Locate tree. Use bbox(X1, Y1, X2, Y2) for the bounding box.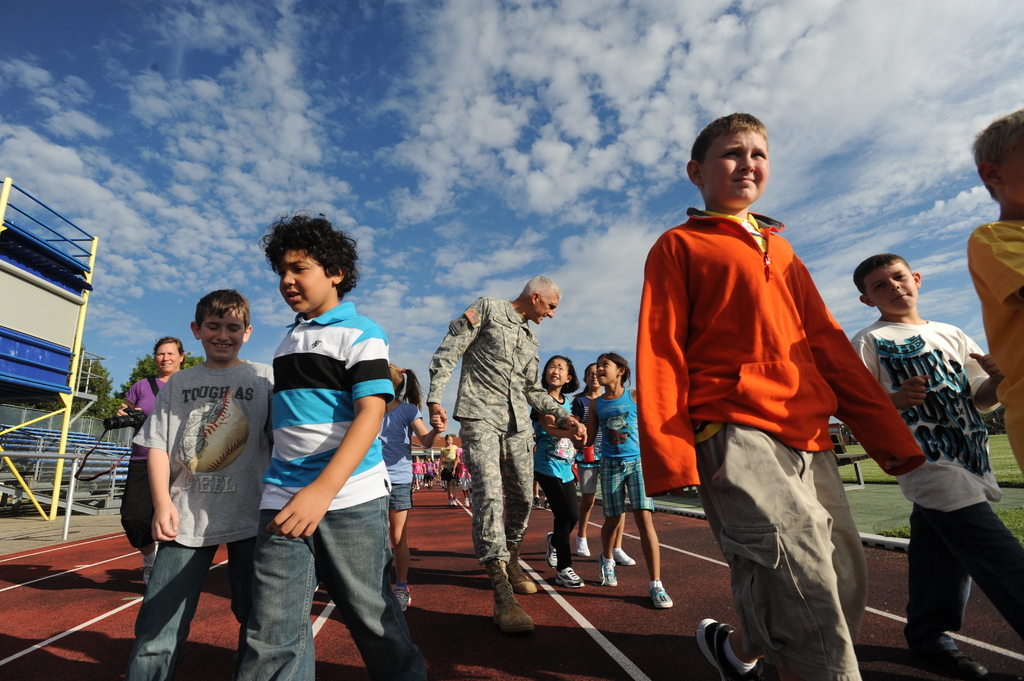
bbox(67, 348, 126, 420).
